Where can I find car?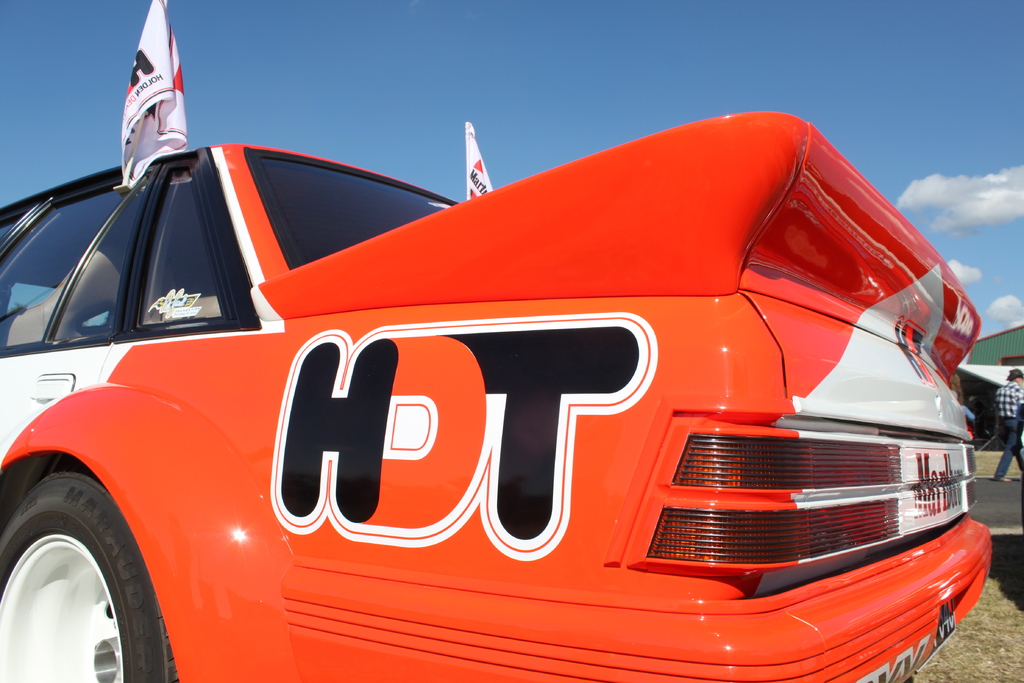
You can find it at <bbox>0, 109, 990, 682</bbox>.
